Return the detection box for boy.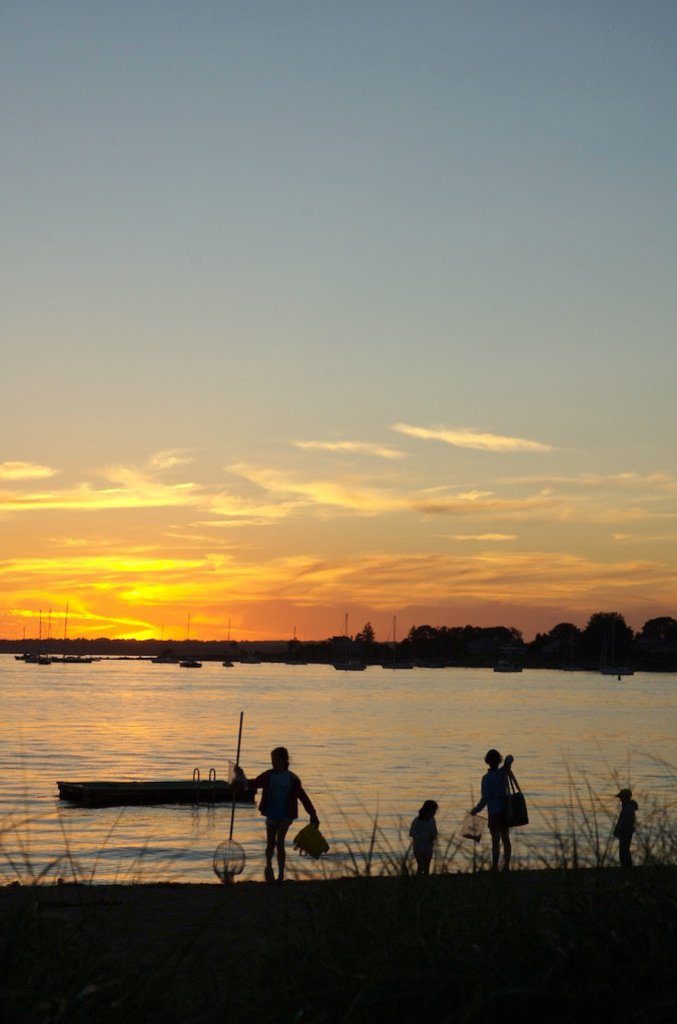
crop(223, 743, 331, 877).
